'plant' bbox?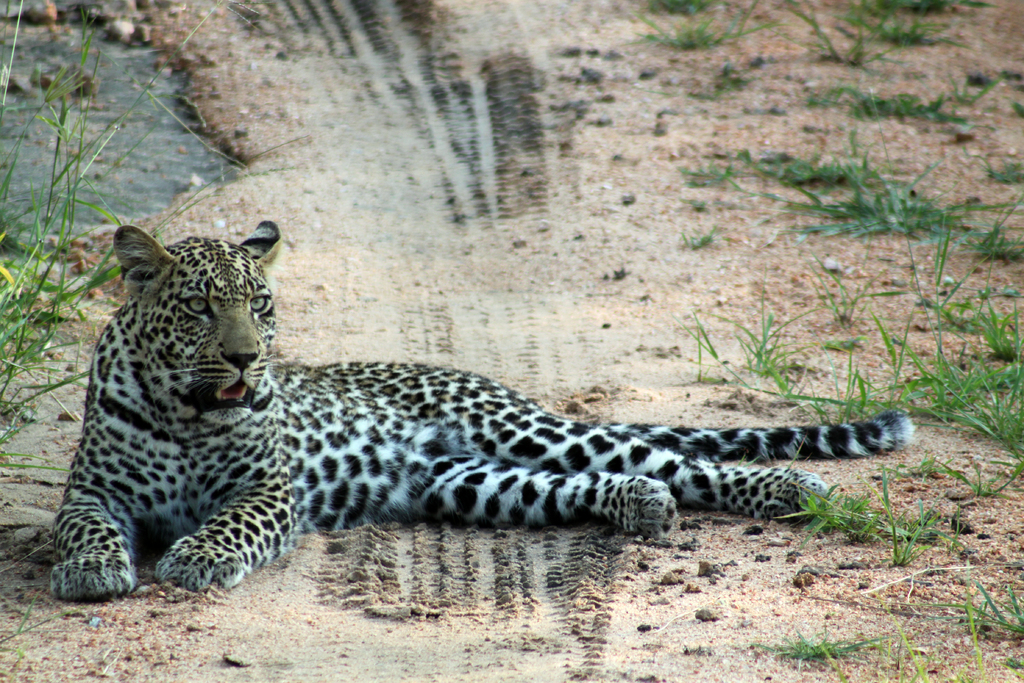
x1=956 y1=66 x2=1020 y2=120
